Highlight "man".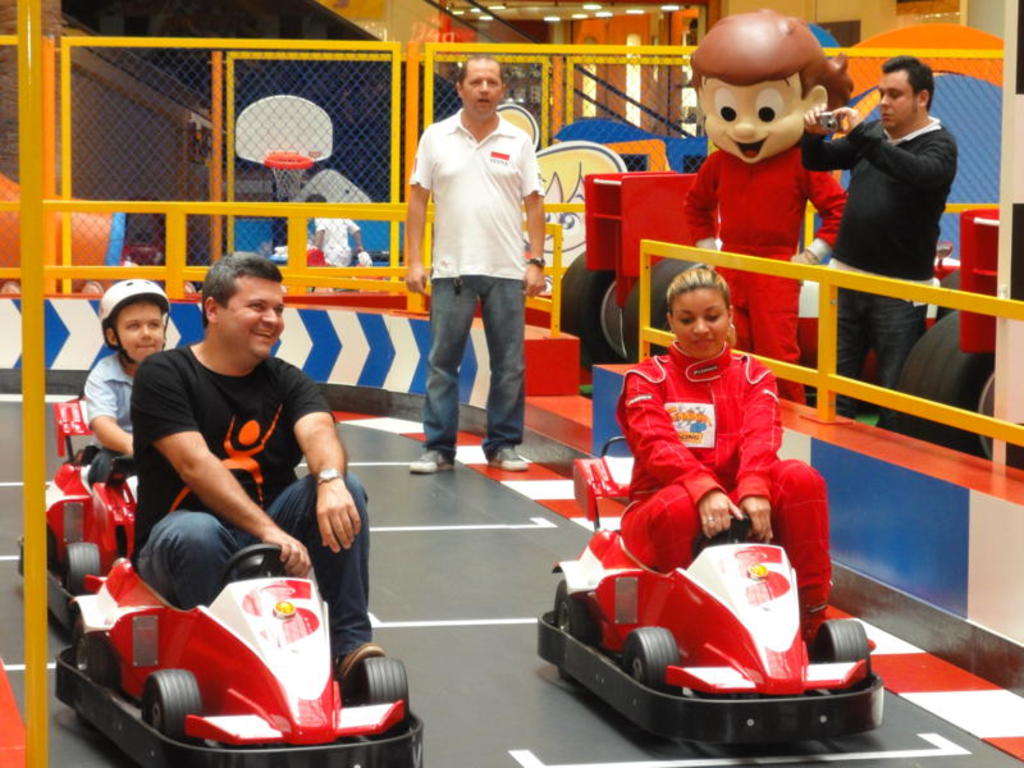
Highlighted region: [303, 189, 366, 265].
